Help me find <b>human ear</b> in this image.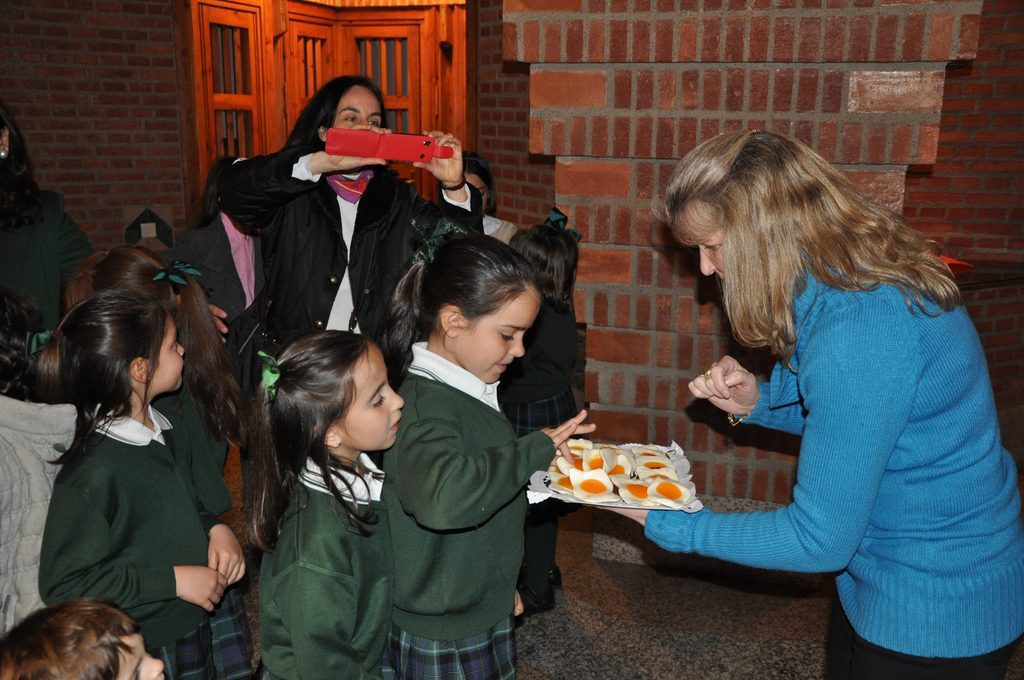
Found it: (left=1, top=124, right=10, bottom=152).
